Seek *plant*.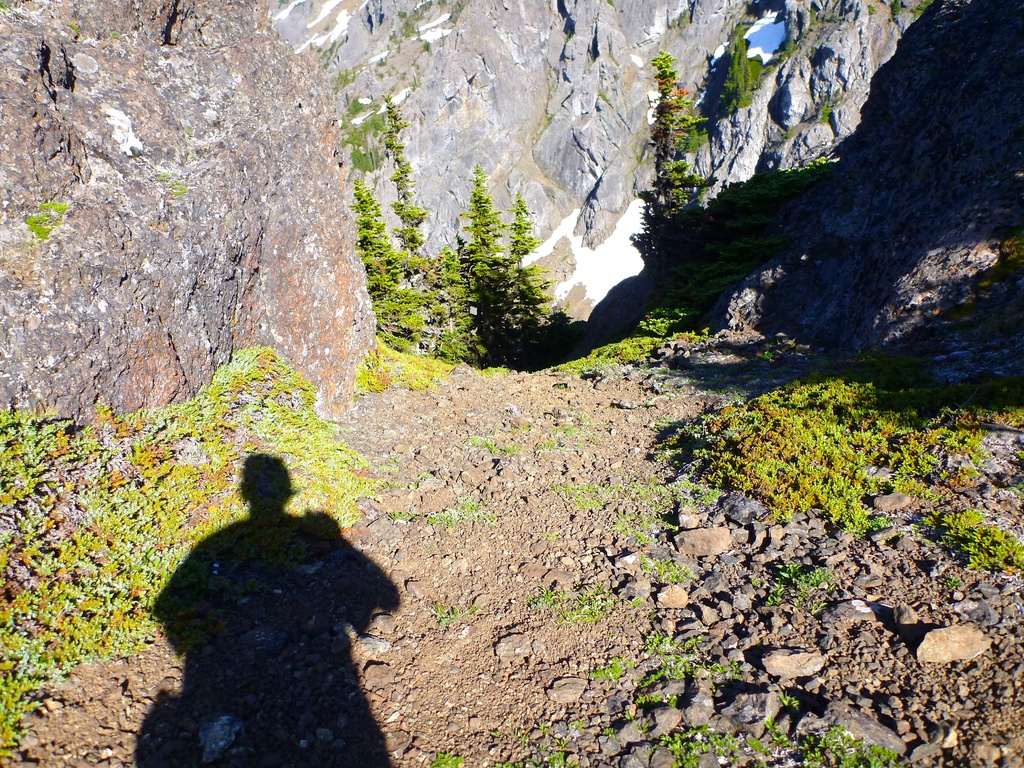
detection(944, 573, 956, 587).
